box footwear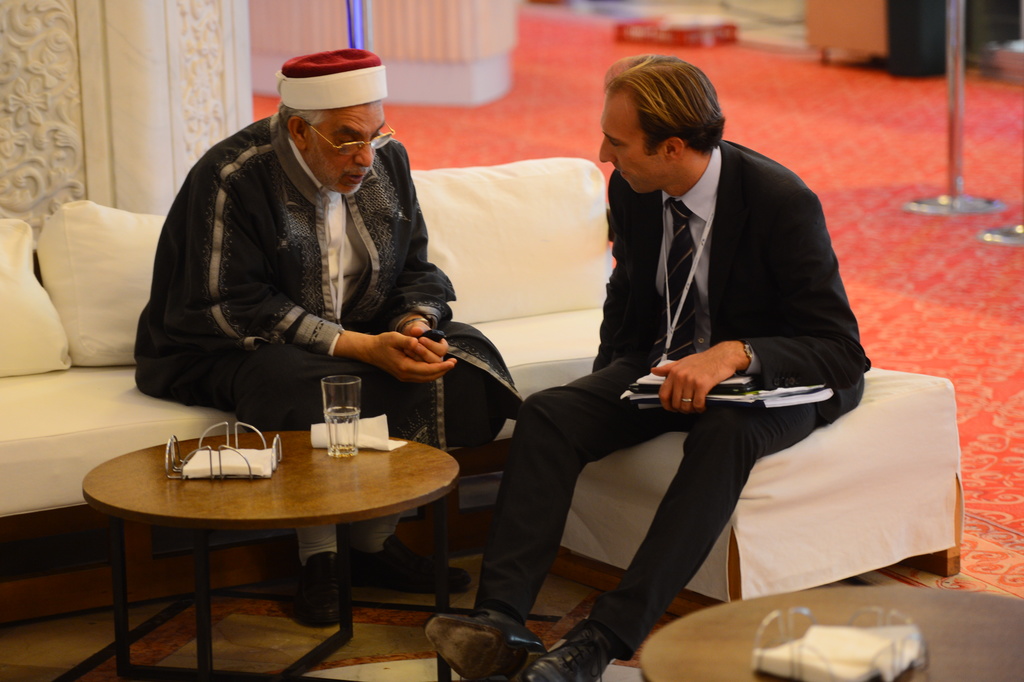
(x1=426, y1=608, x2=540, y2=681)
